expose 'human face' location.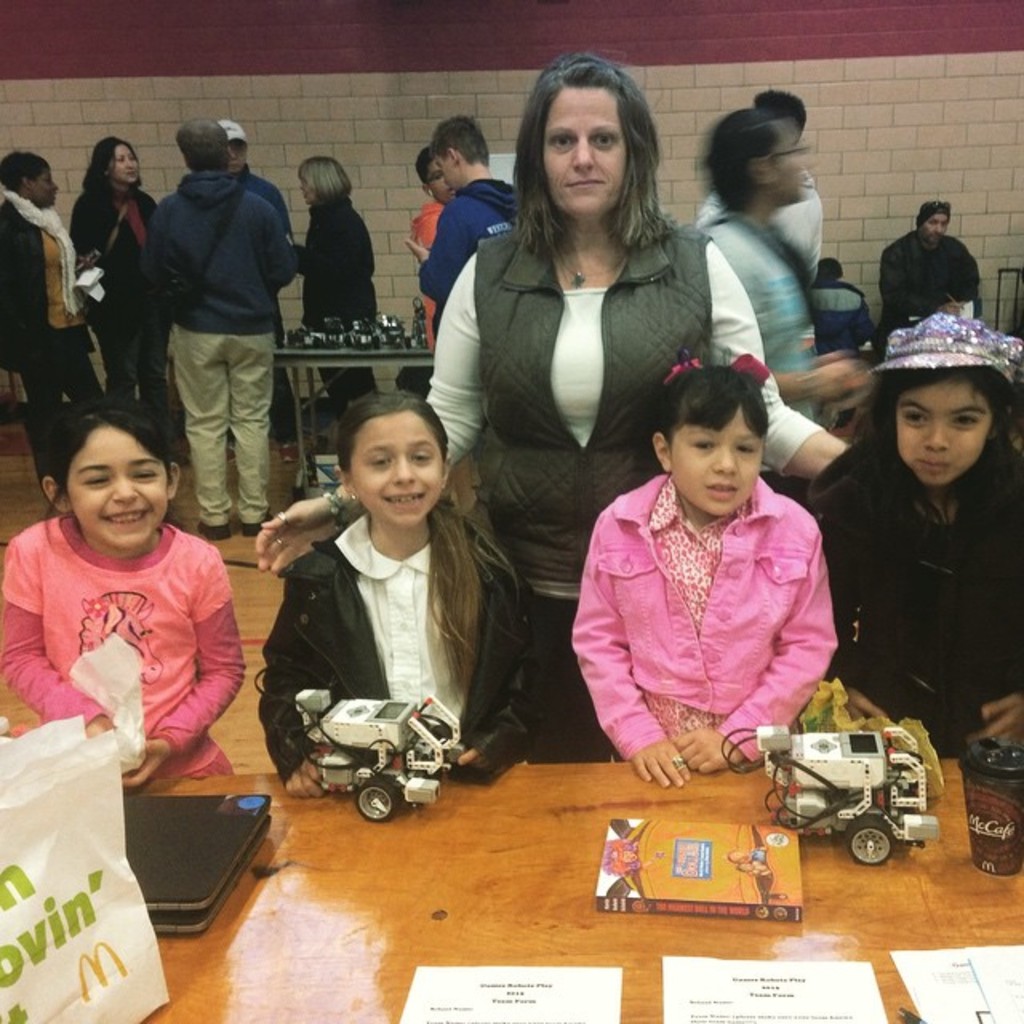
Exposed at 670,403,765,523.
